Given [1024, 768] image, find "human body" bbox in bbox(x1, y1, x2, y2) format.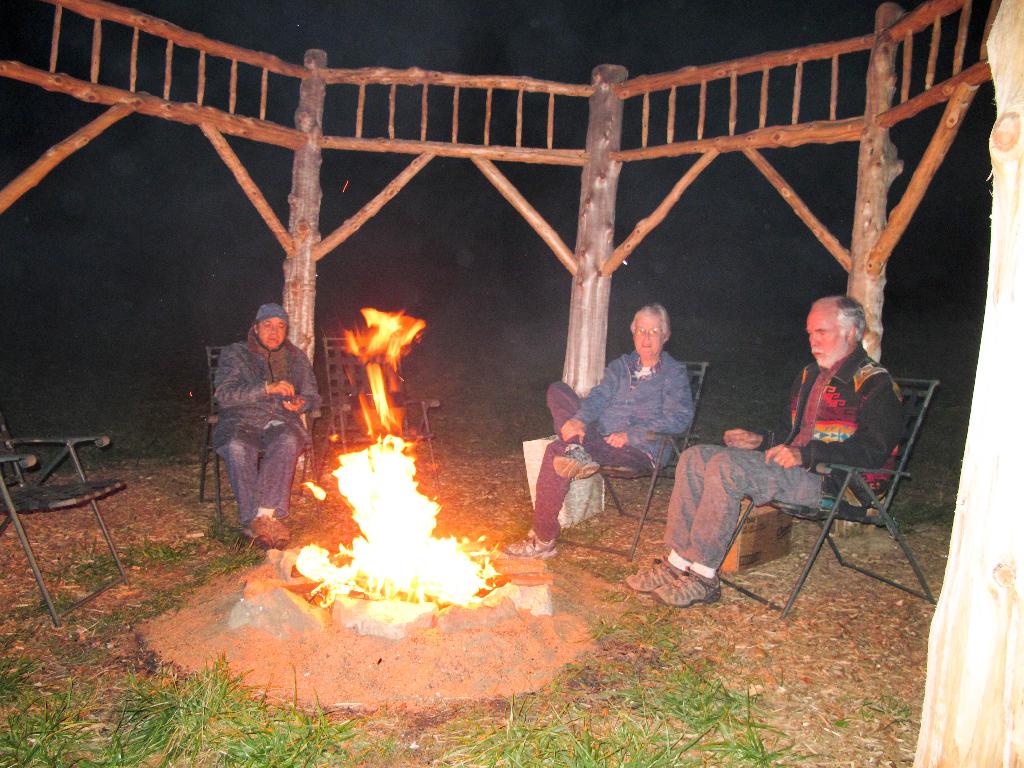
bbox(620, 344, 908, 609).
